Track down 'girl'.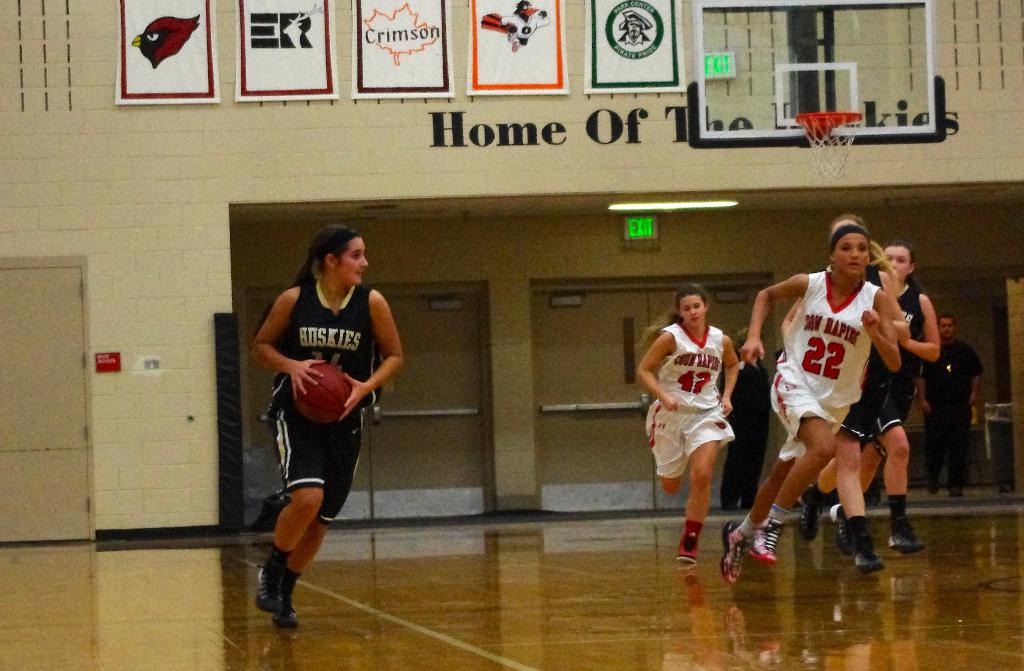
Tracked to [227, 225, 411, 648].
